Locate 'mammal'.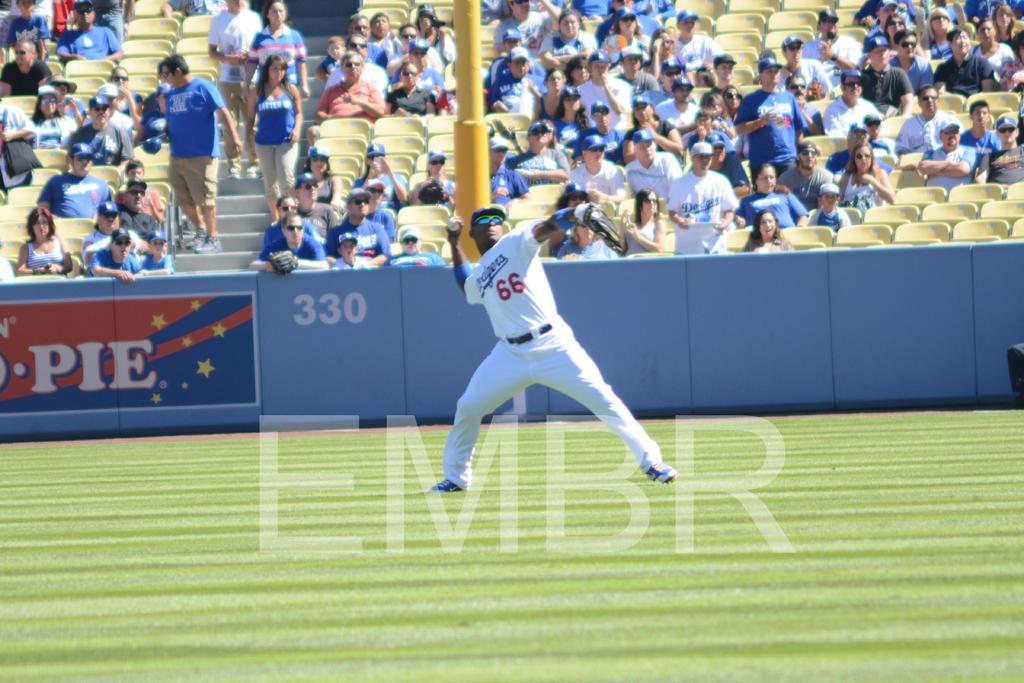
Bounding box: crop(851, 0, 899, 23).
